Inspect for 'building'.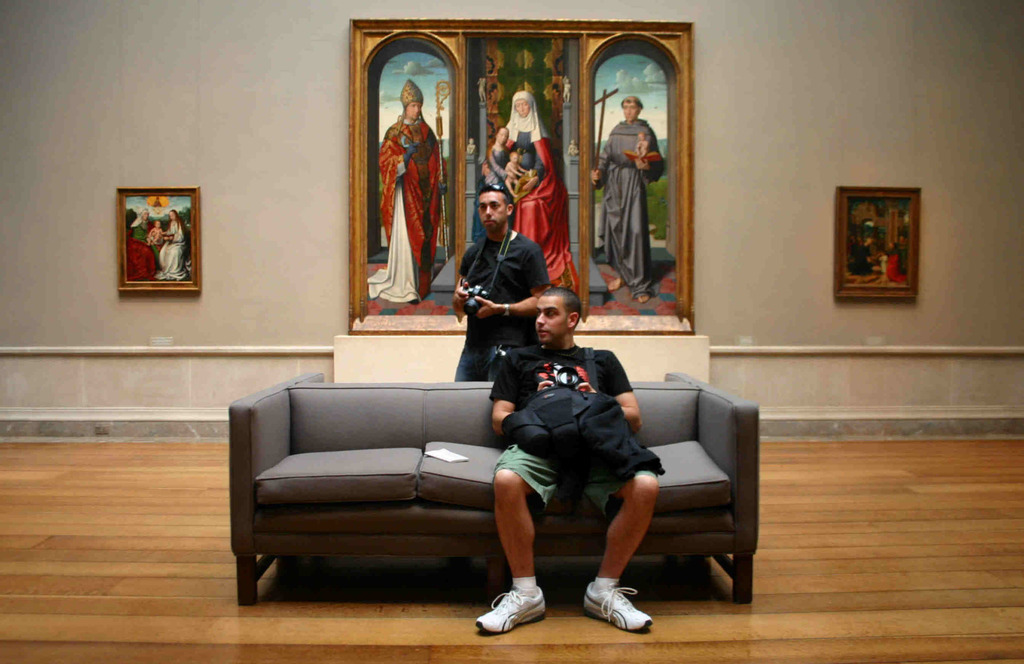
Inspection: 0, 0, 1023, 663.
